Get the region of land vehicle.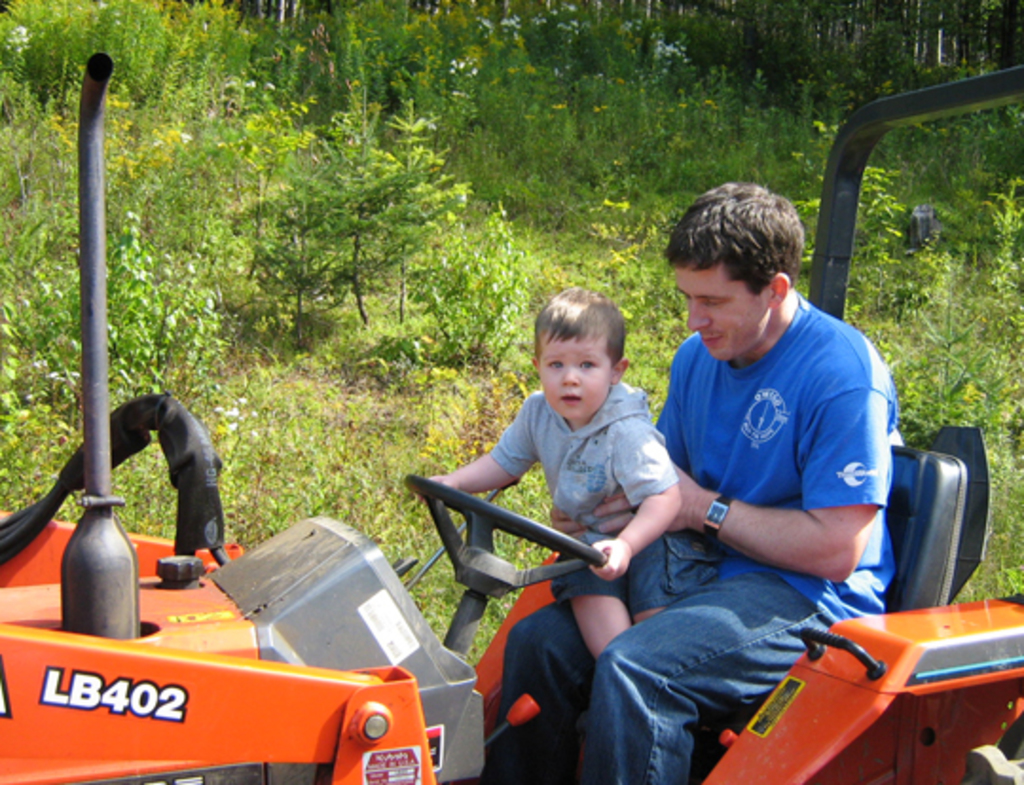
0, 44, 1022, 783.
